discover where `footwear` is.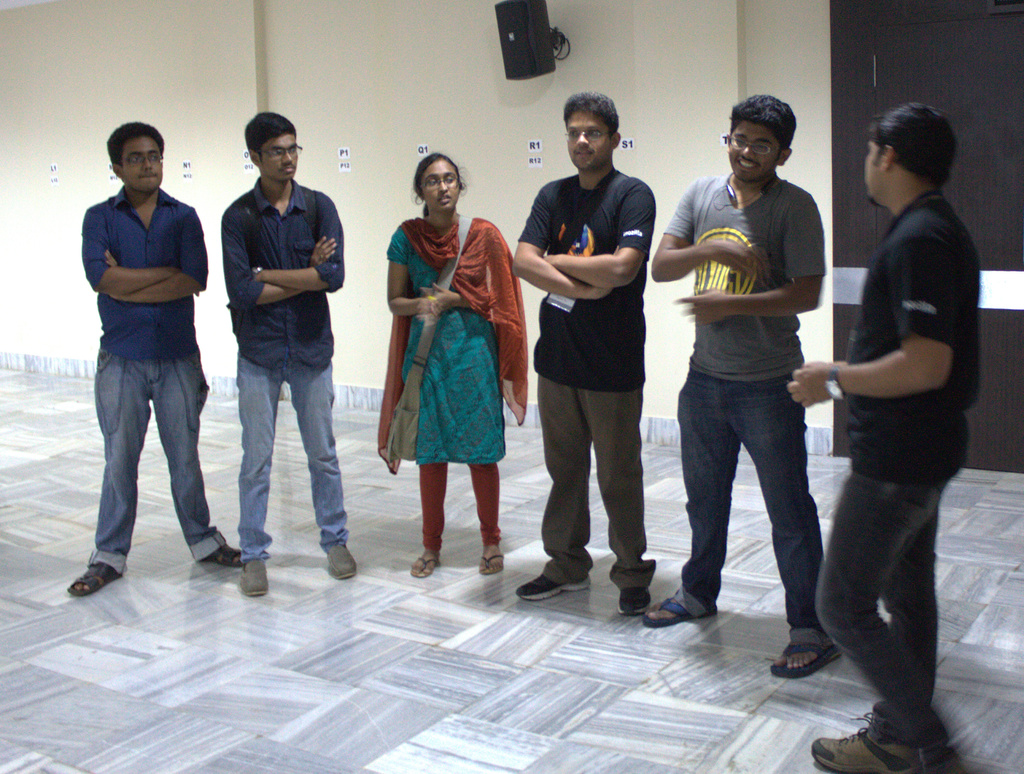
Discovered at detection(769, 638, 842, 677).
